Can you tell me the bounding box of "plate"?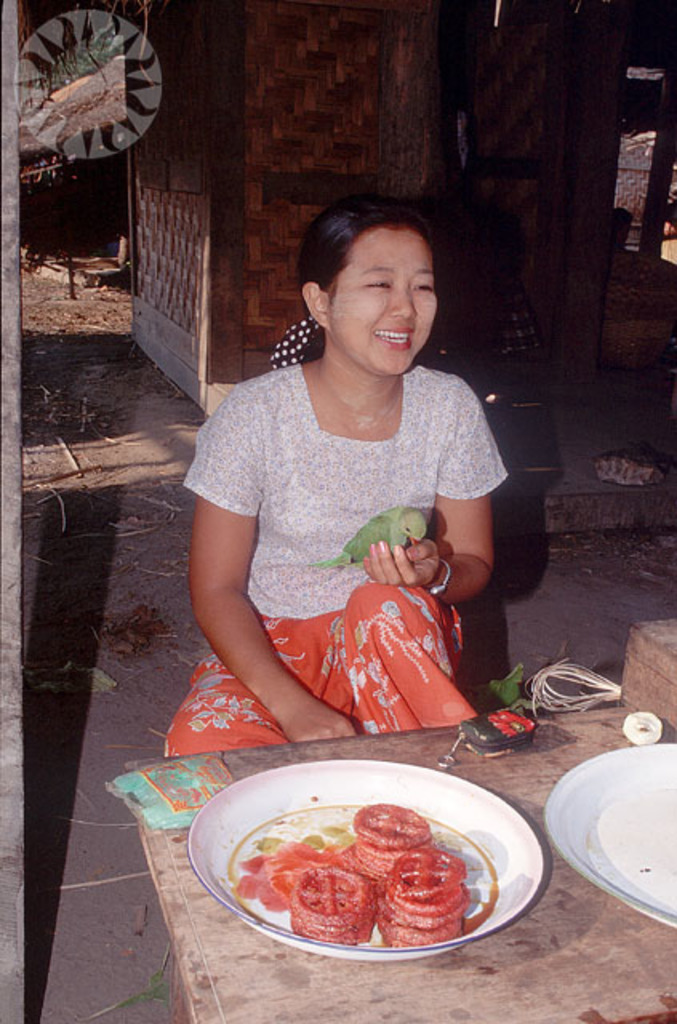
box(170, 754, 549, 954).
